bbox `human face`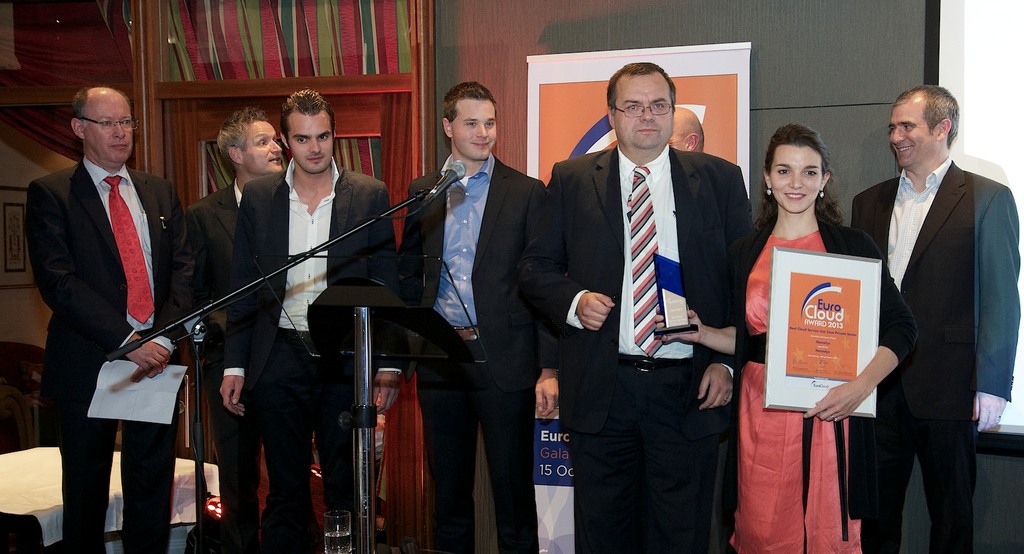
(241,123,279,171)
